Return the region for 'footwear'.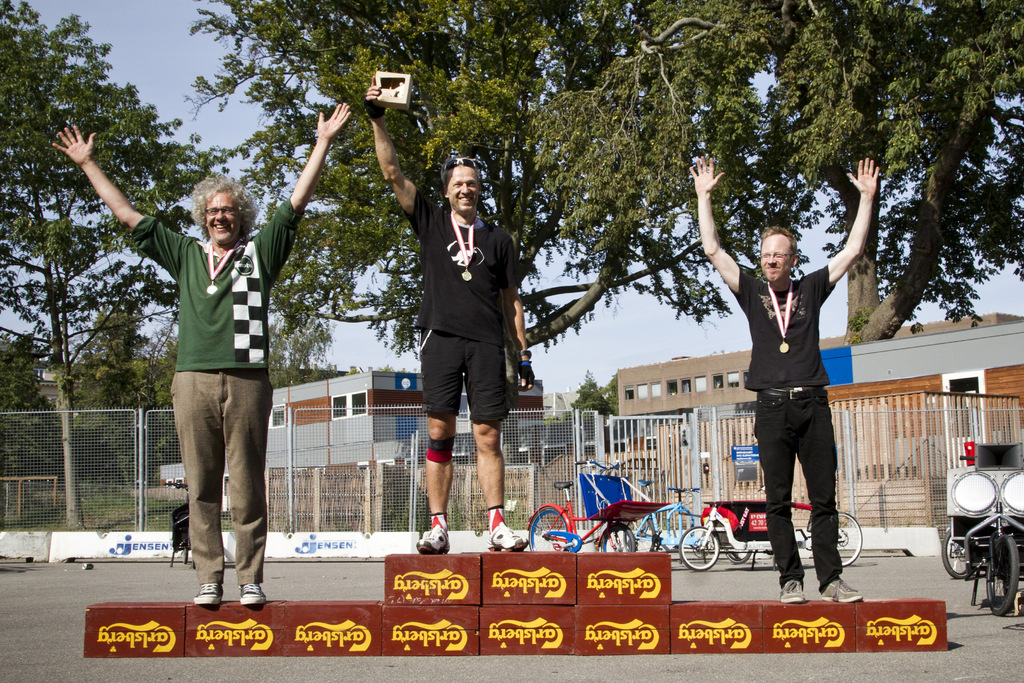
[820,579,863,602].
